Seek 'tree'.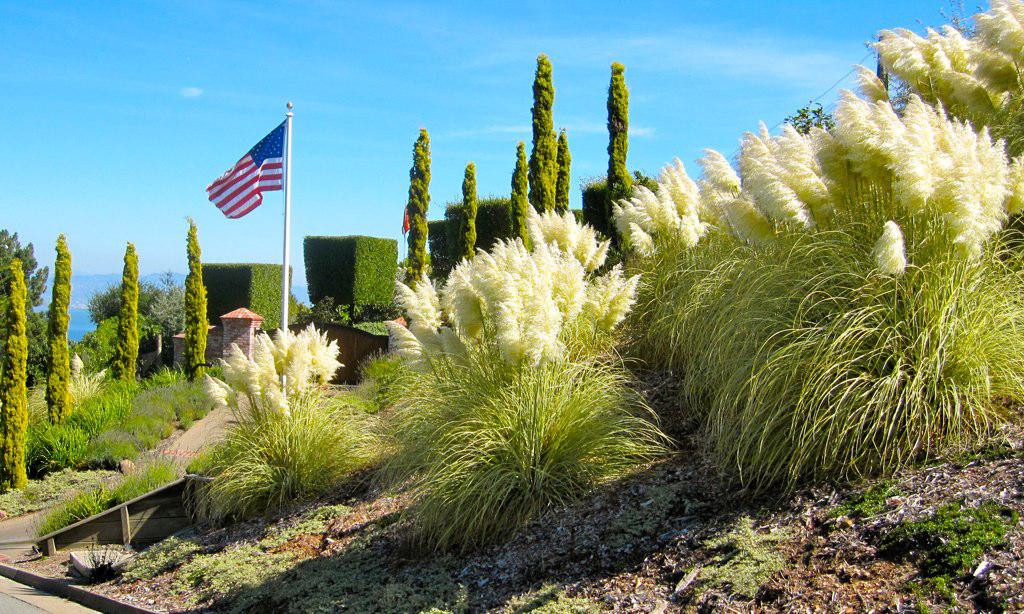
<box>459,169,482,270</box>.
